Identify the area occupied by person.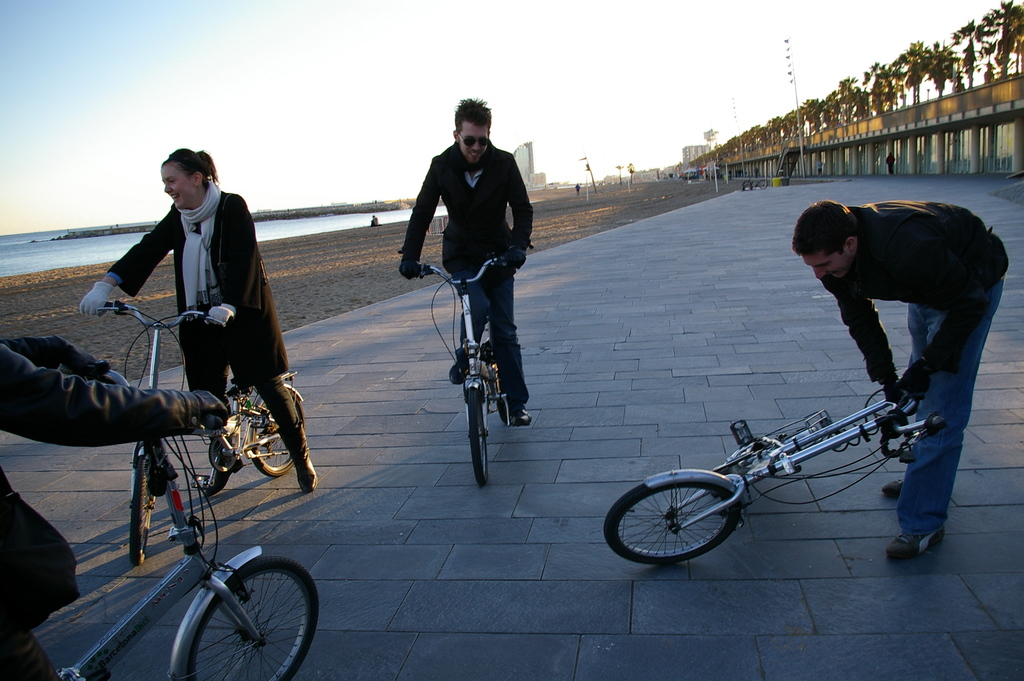
Area: 399, 95, 535, 422.
